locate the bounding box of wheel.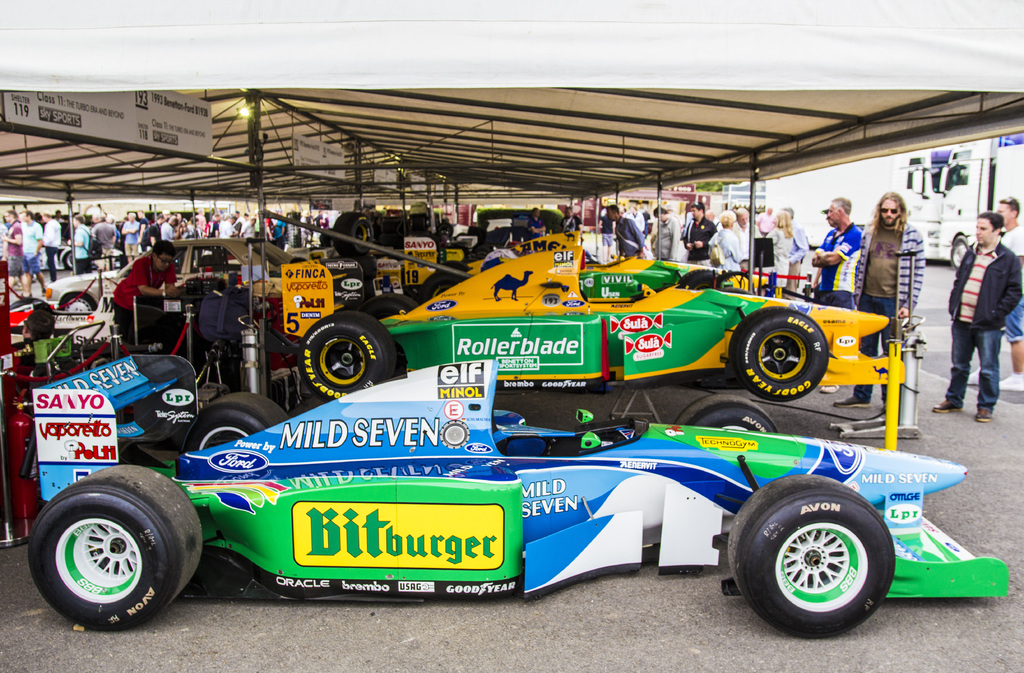
Bounding box: x1=675 y1=393 x2=777 y2=434.
